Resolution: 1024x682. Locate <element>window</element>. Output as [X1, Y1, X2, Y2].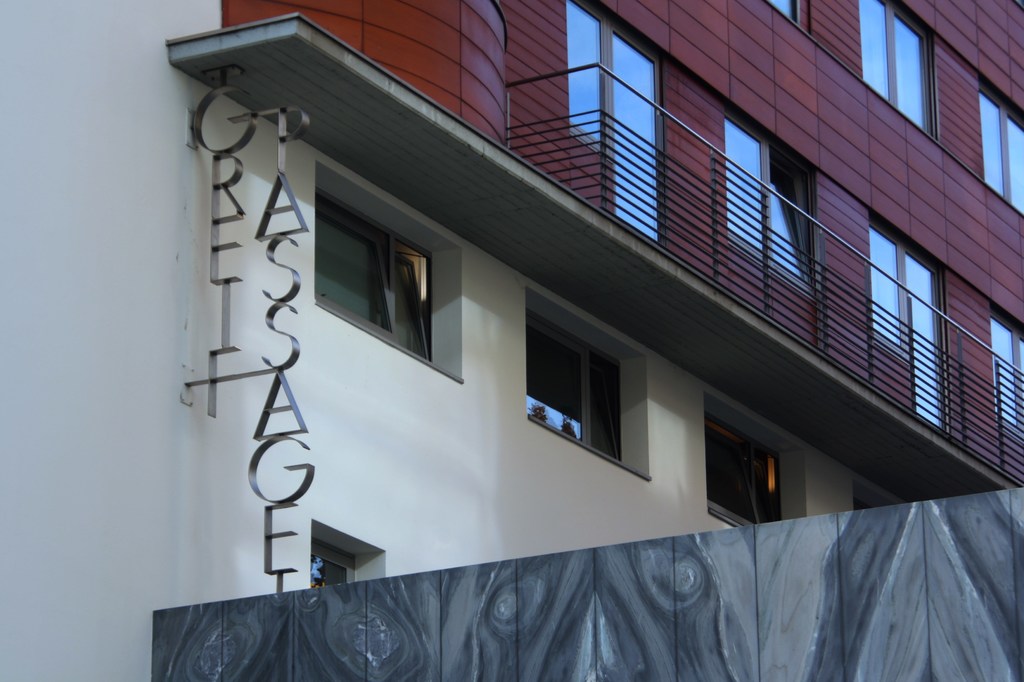
[869, 211, 952, 430].
